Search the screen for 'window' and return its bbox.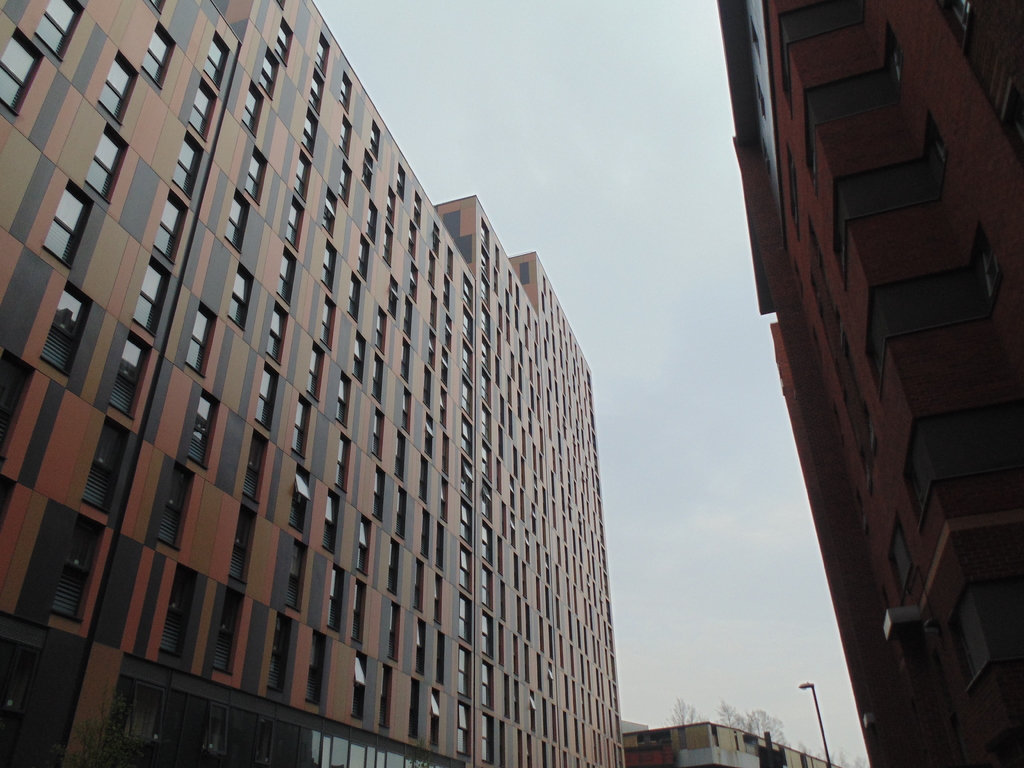
Found: Rect(276, 252, 293, 297).
